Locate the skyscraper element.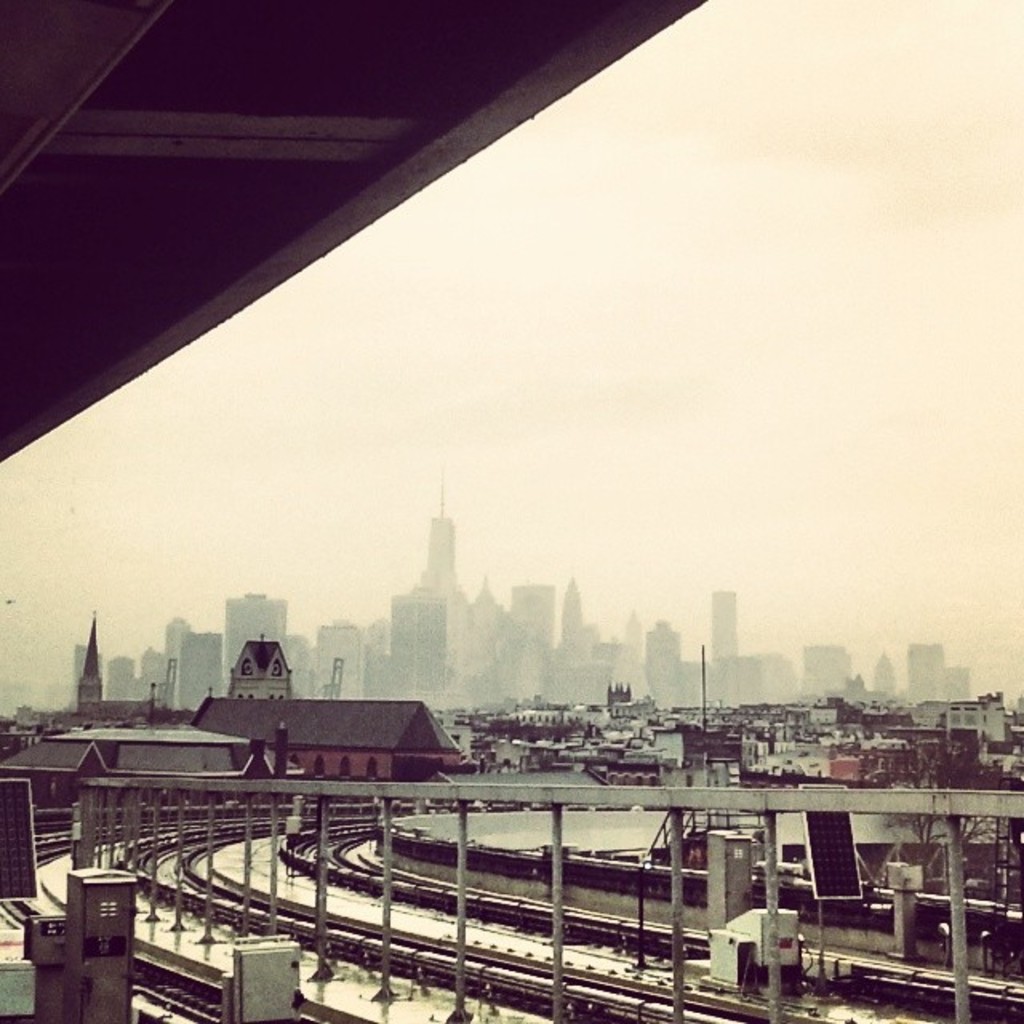
Element bbox: [x1=872, y1=646, x2=904, y2=693].
